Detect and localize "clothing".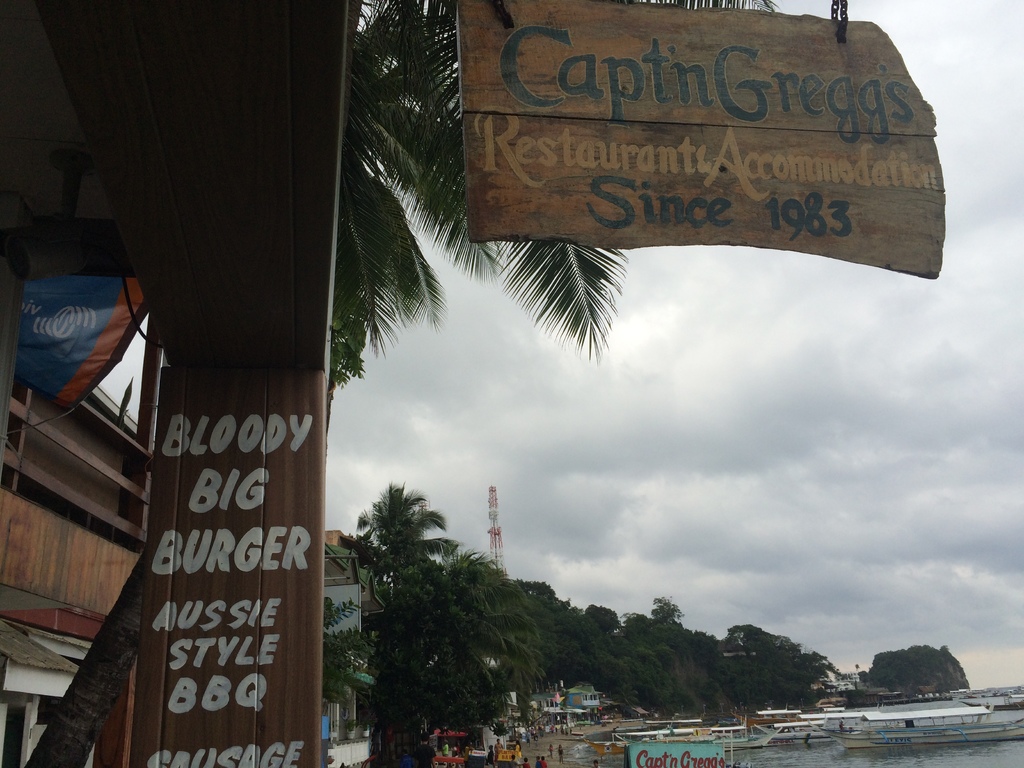
Localized at bbox(538, 760, 548, 767).
